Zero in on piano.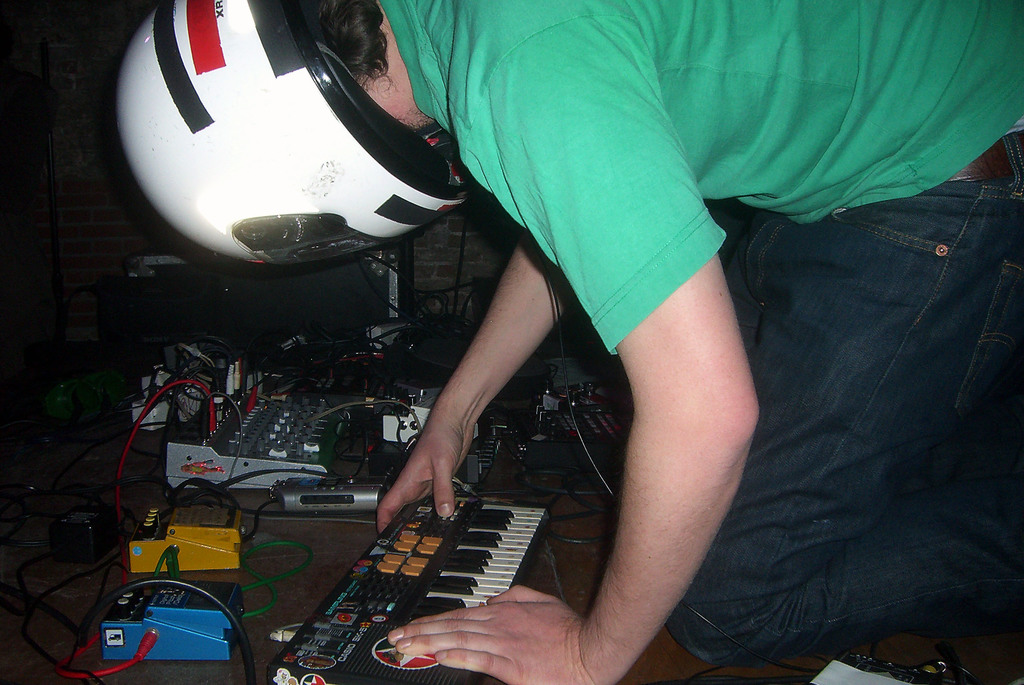
Zeroed in: bbox=(252, 459, 581, 684).
